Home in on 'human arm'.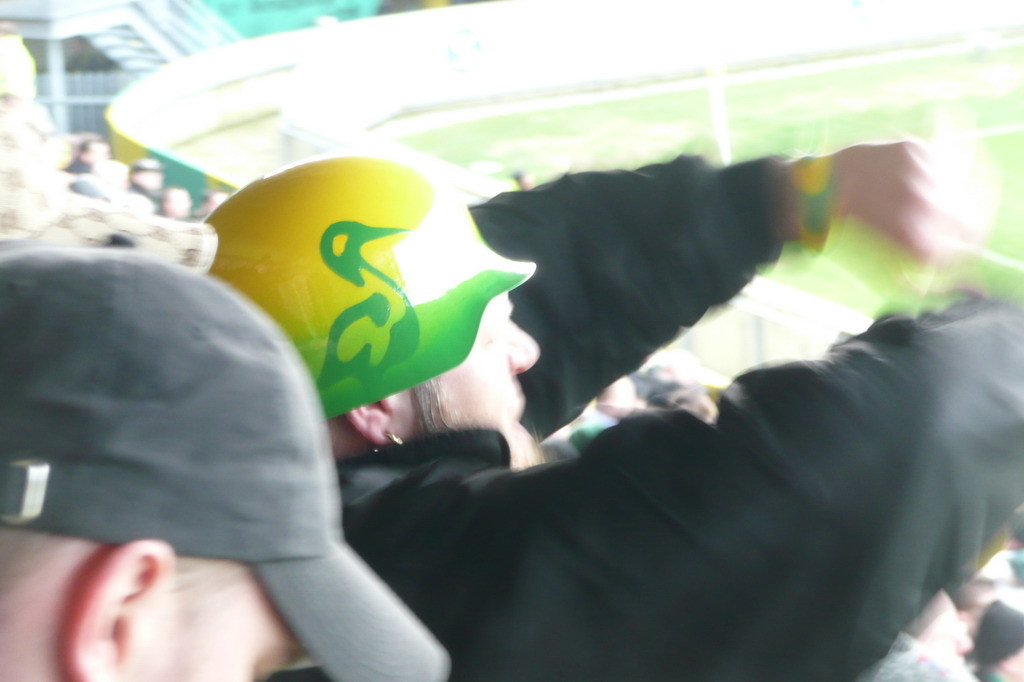
Homed in at {"x1": 466, "y1": 131, "x2": 974, "y2": 438}.
